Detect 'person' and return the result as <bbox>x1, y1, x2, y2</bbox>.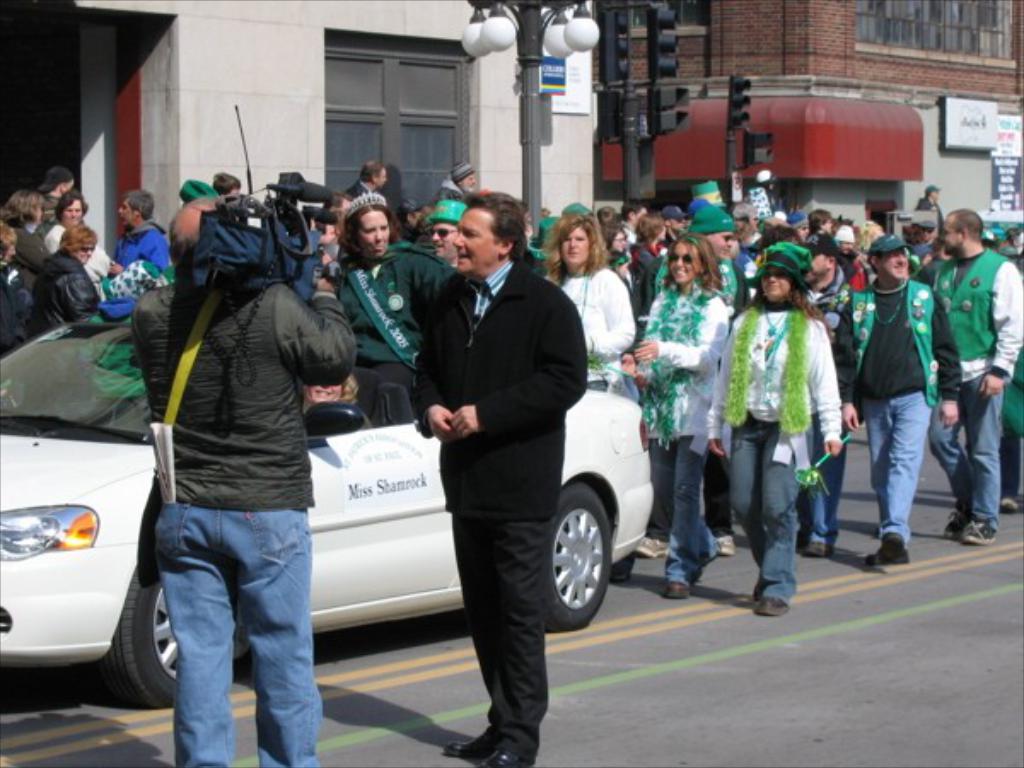
<bbox>918, 205, 1022, 555</bbox>.
